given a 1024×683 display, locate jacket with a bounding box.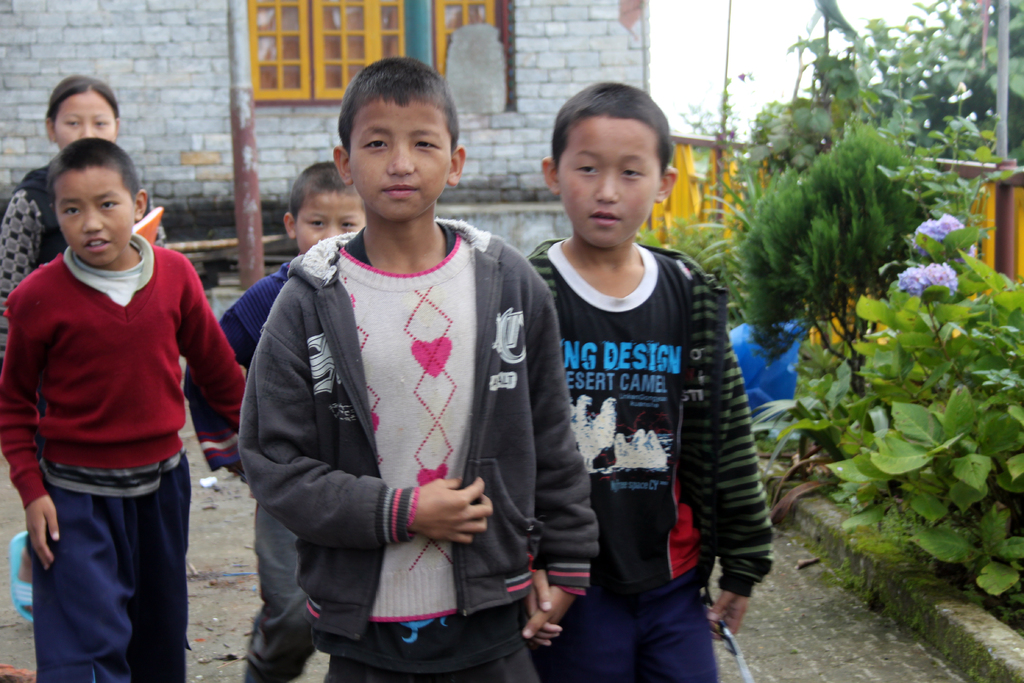
Located: l=234, t=211, r=604, b=634.
